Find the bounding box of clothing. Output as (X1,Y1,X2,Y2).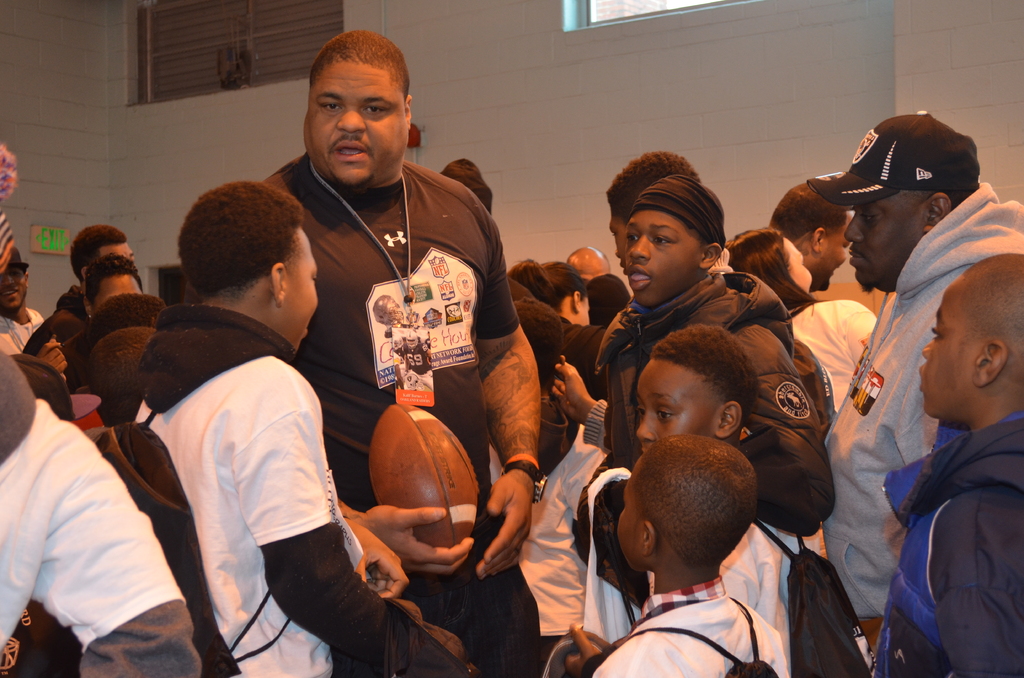
(16,356,180,675).
